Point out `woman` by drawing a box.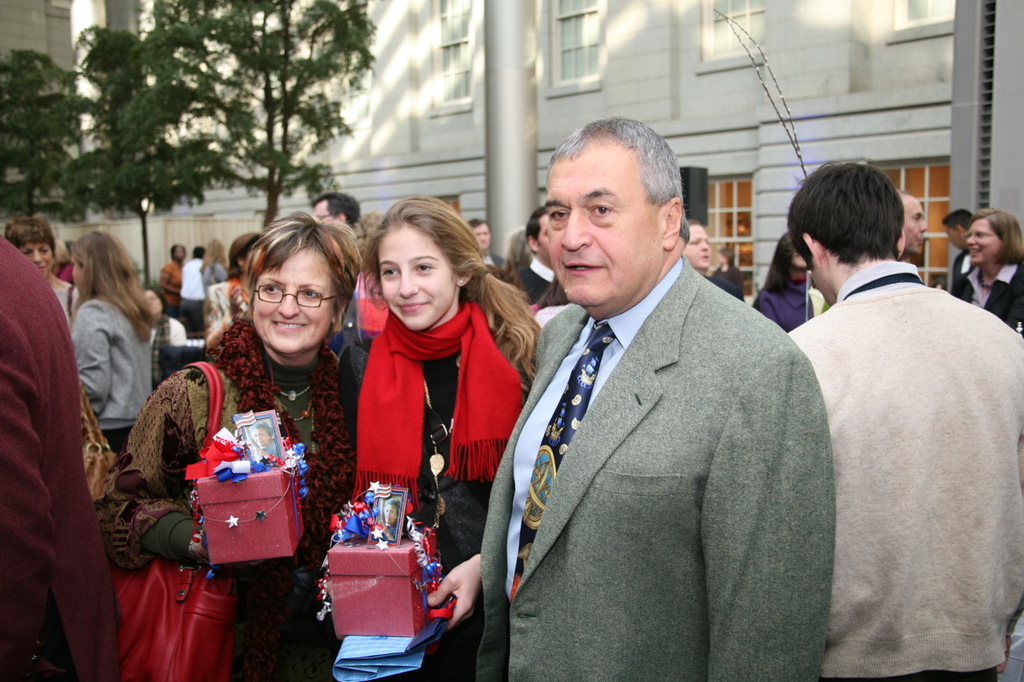
{"left": 340, "top": 195, "right": 546, "bottom": 681}.
